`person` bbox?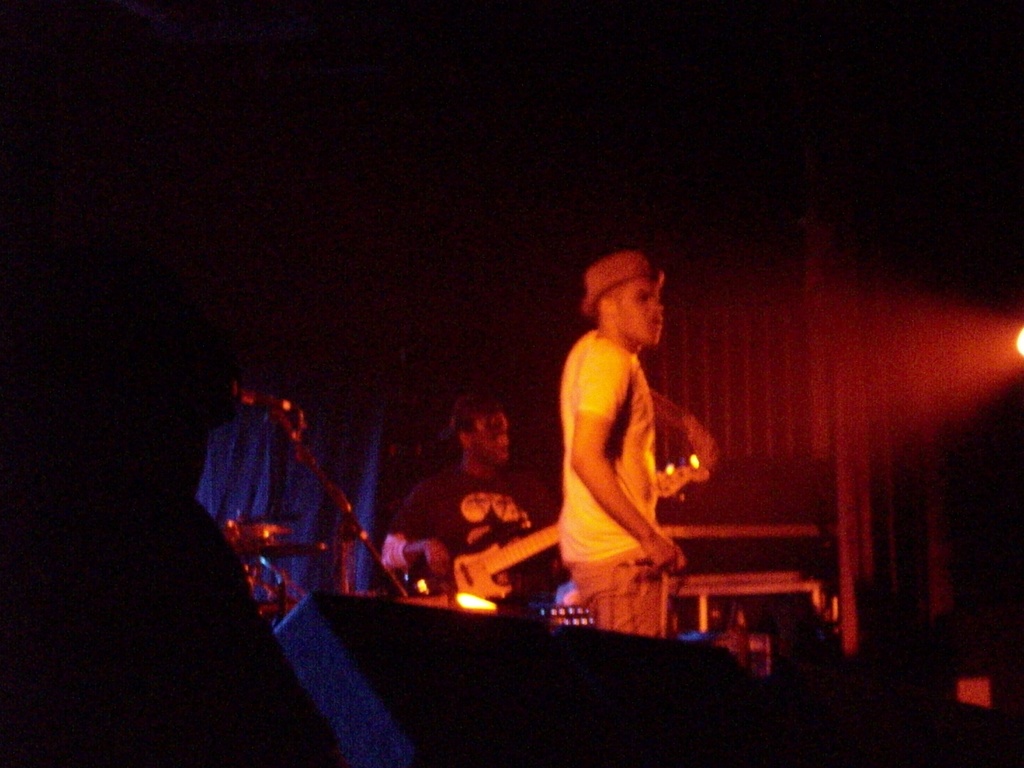
x1=520, y1=212, x2=718, y2=671
